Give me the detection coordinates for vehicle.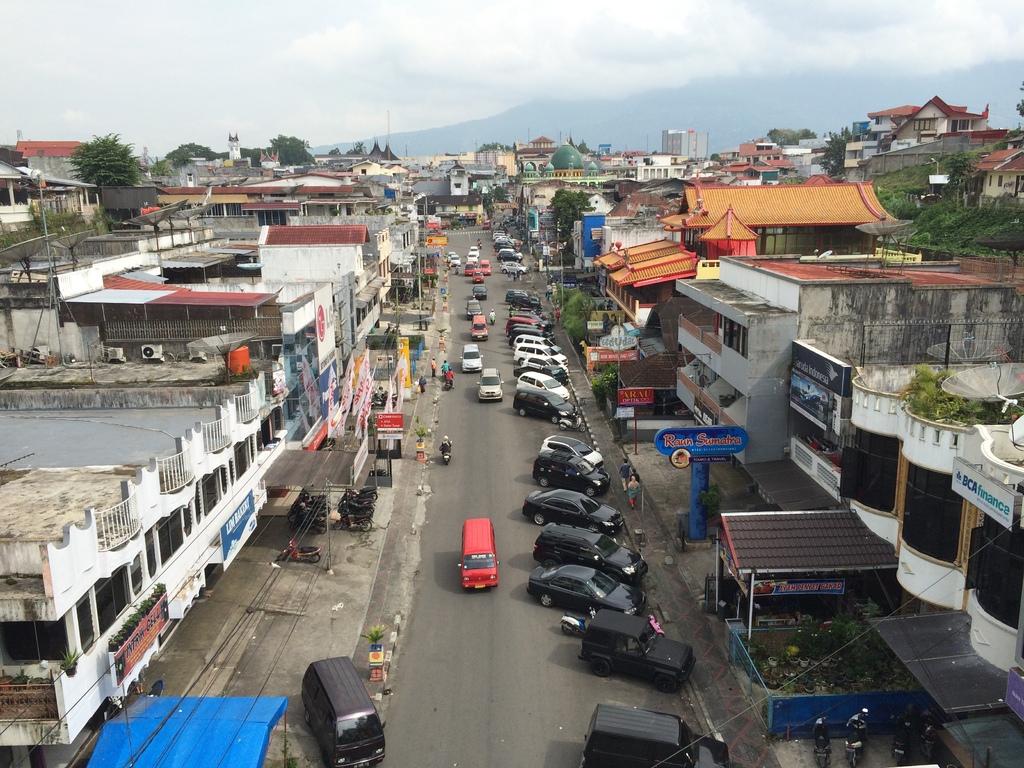
(449,254,460,267).
